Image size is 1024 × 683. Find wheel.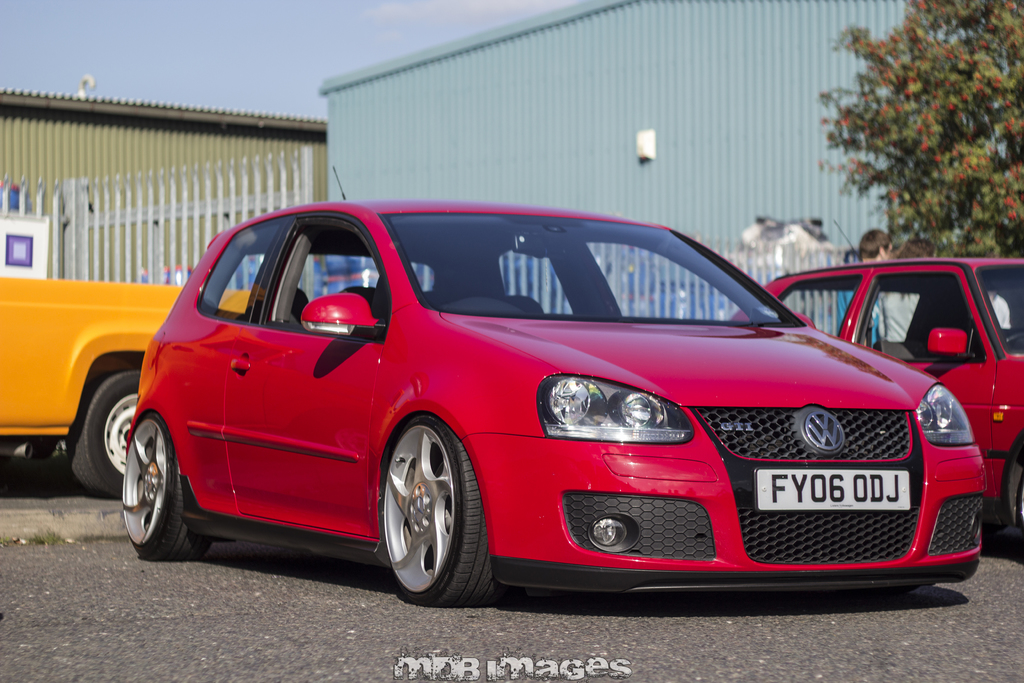
Rect(1007, 331, 1023, 348).
